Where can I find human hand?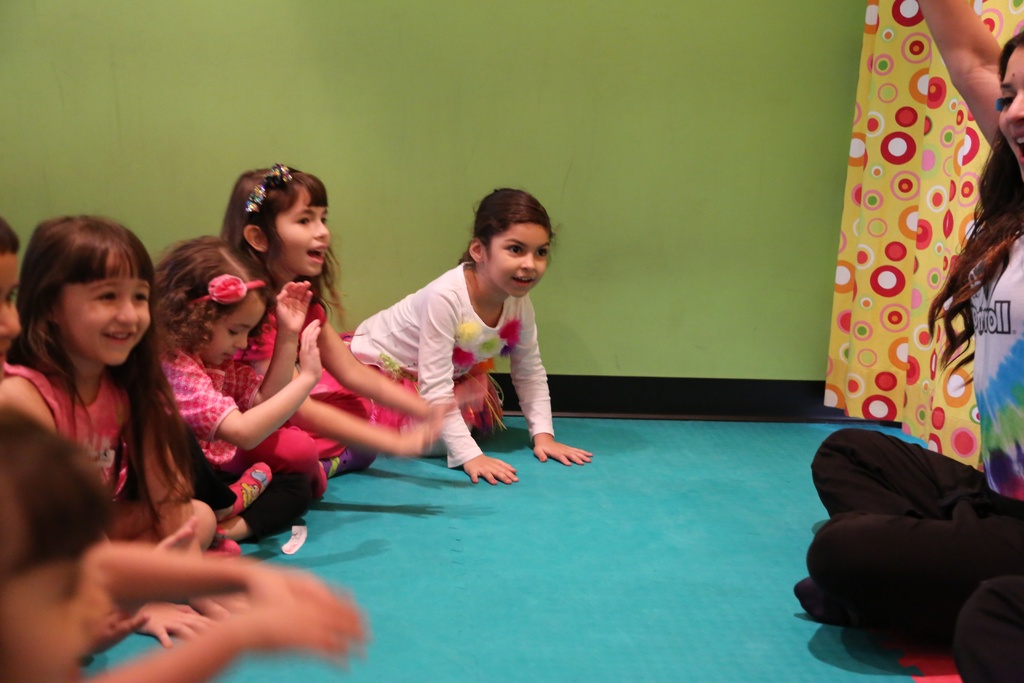
You can find it at 428, 393, 490, 416.
